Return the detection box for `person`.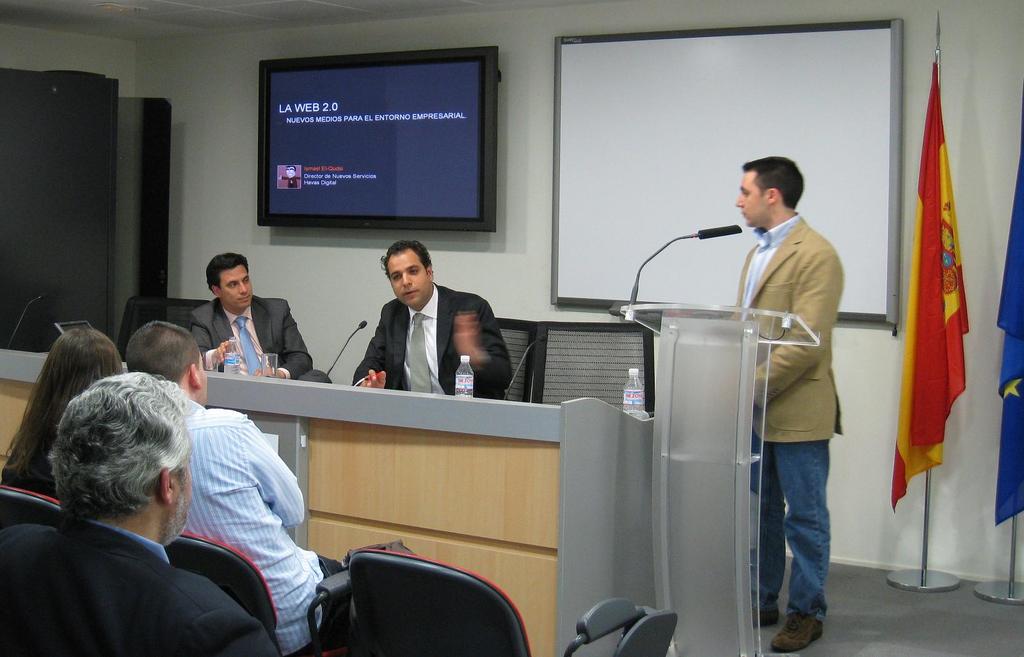
pyautogui.locateOnScreen(349, 243, 518, 408).
